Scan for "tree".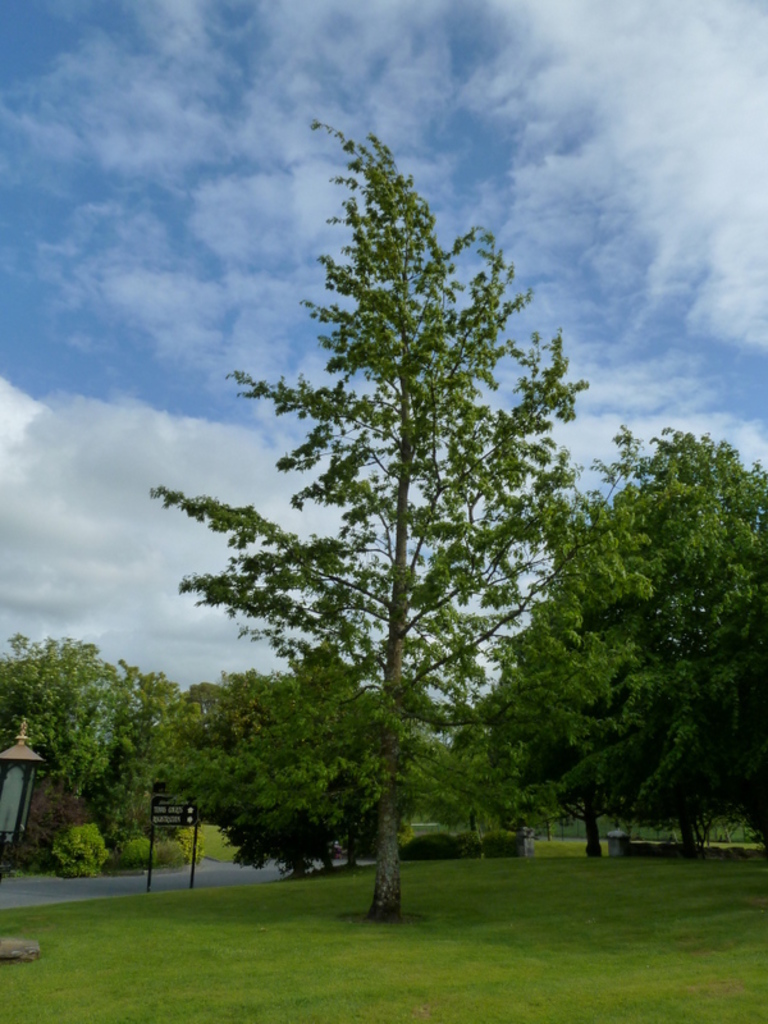
Scan result: Rect(189, 83, 612, 908).
